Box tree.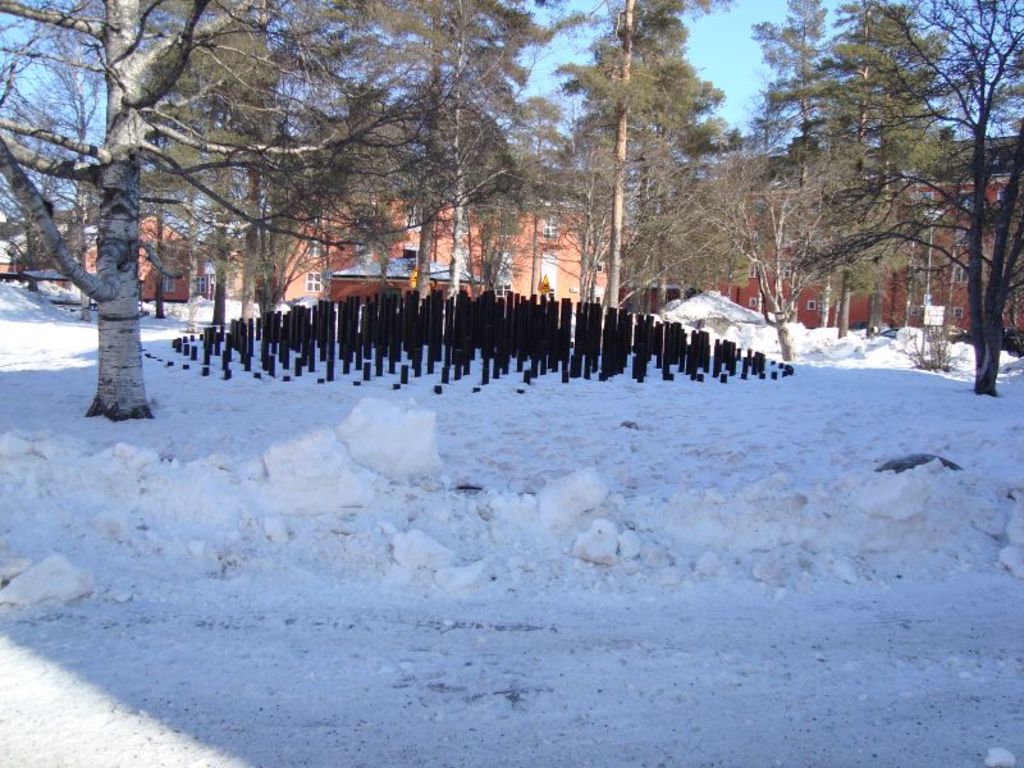
[553,0,745,312].
